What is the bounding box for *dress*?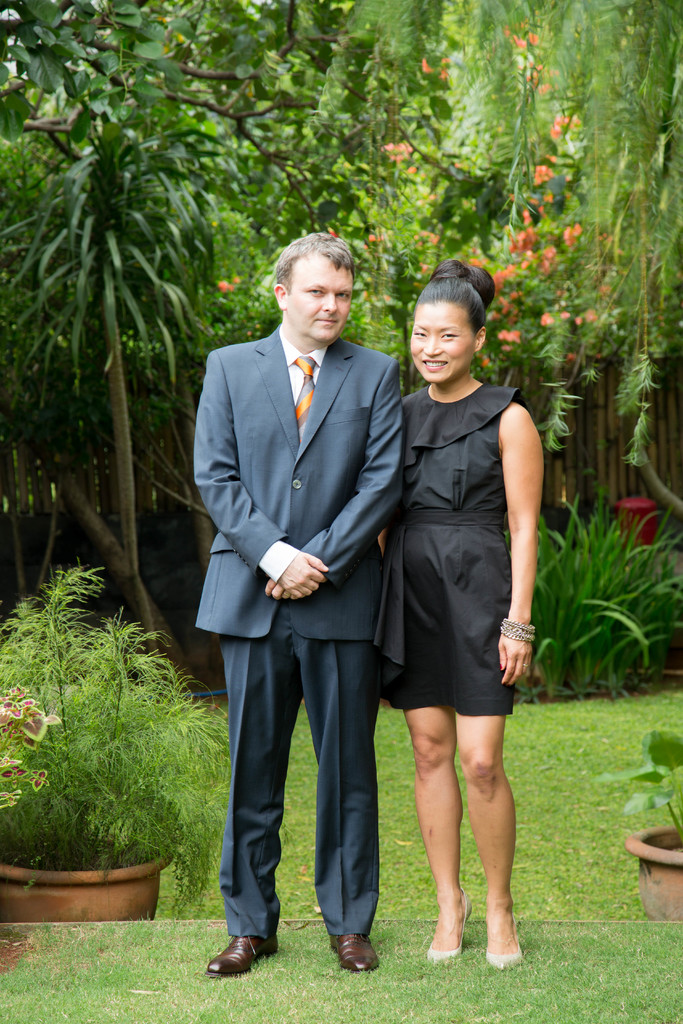
<bbox>372, 385, 520, 712</bbox>.
